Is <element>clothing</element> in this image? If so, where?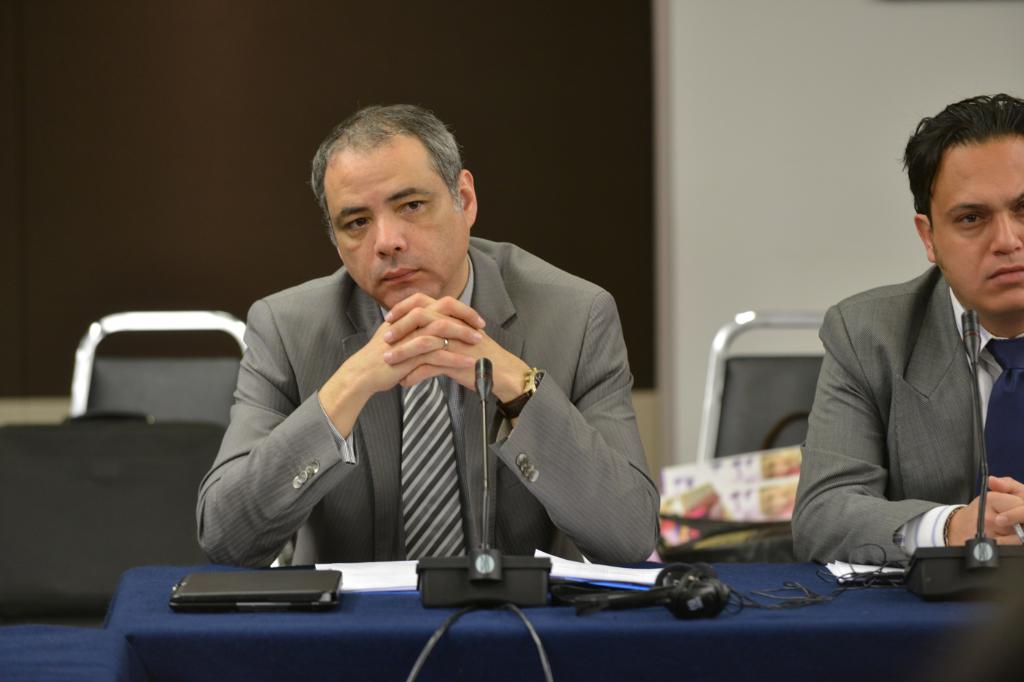
Yes, at BBox(190, 218, 663, 622).
